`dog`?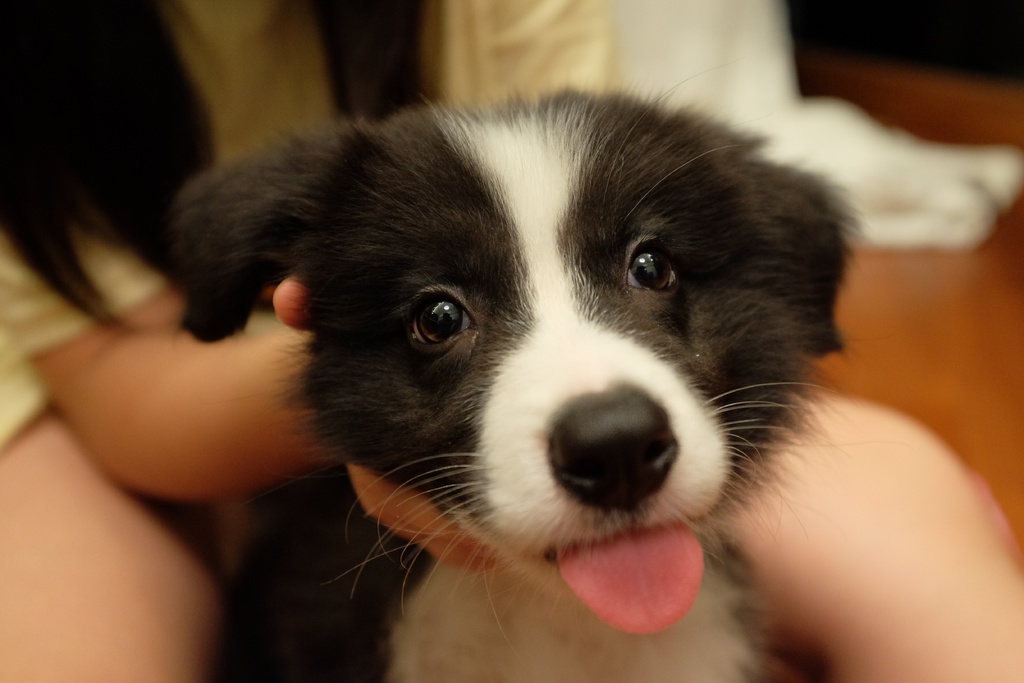
[168,58,872,682]
